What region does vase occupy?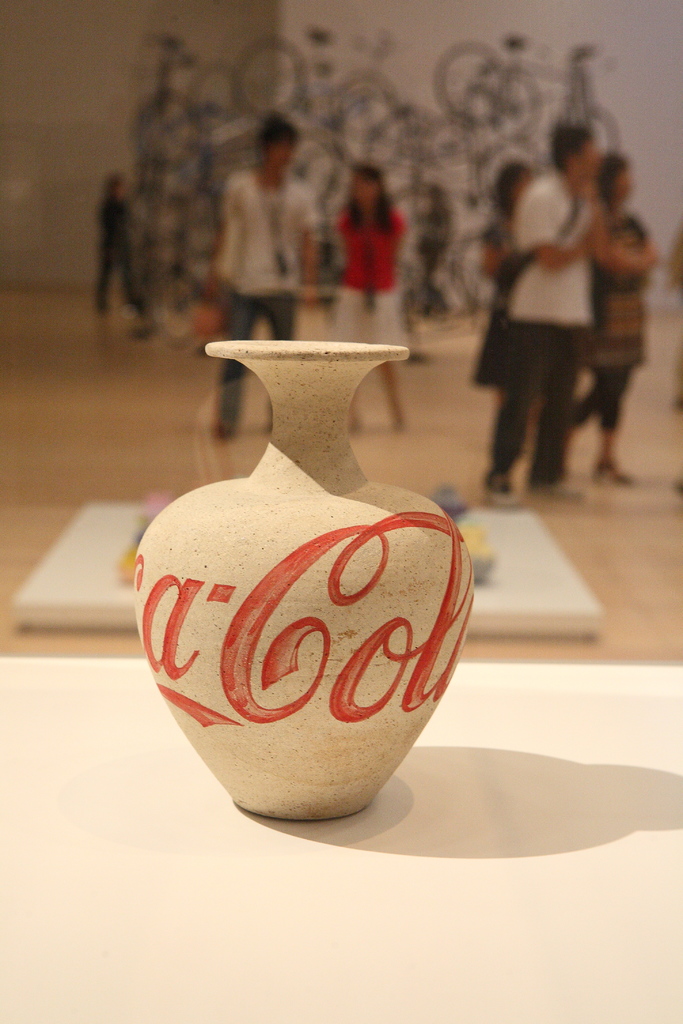
box(138, 337, 476, 827).
